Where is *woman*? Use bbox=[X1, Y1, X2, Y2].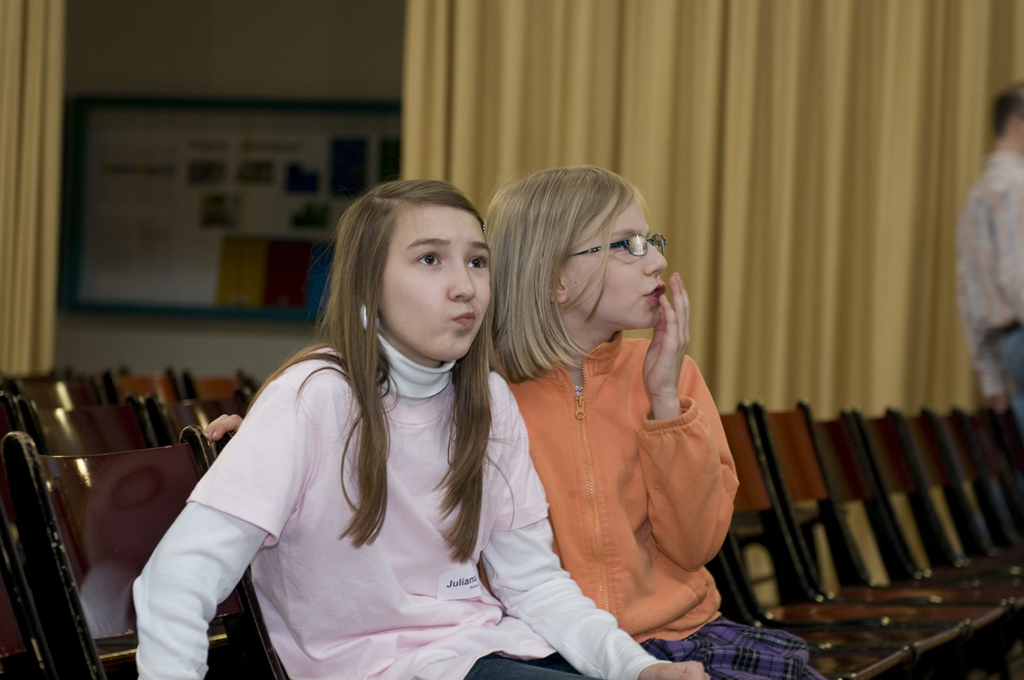
bbox=[175, 197, 569, 670].
